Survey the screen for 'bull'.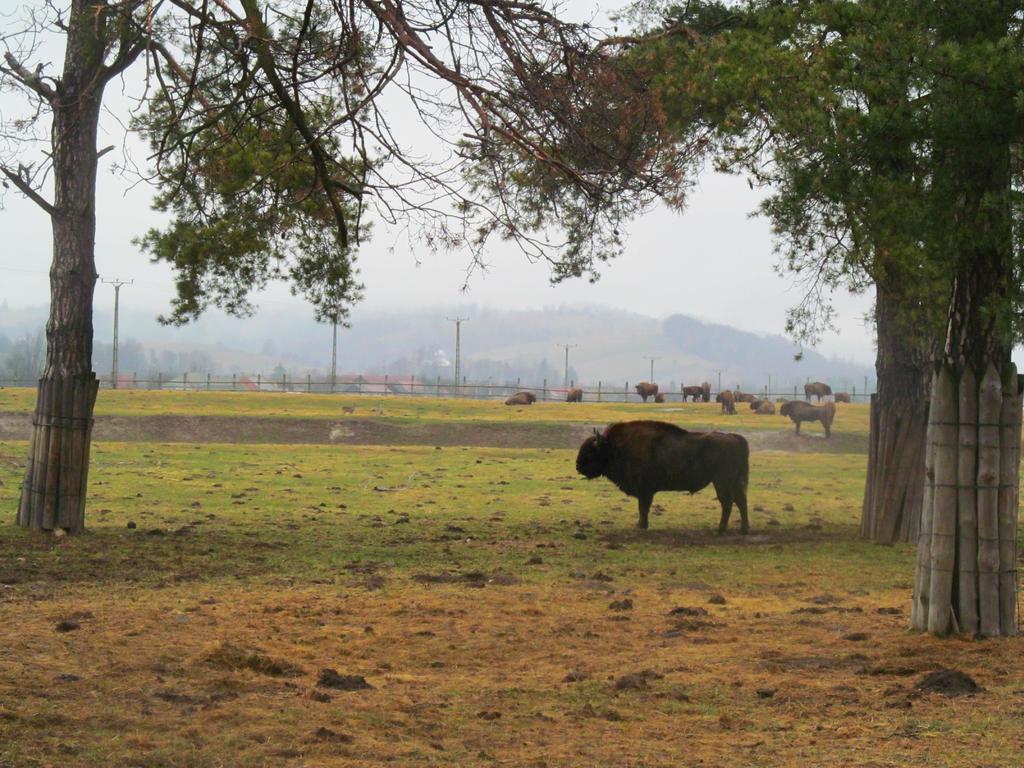
Survey found: 507:392:540:404.
